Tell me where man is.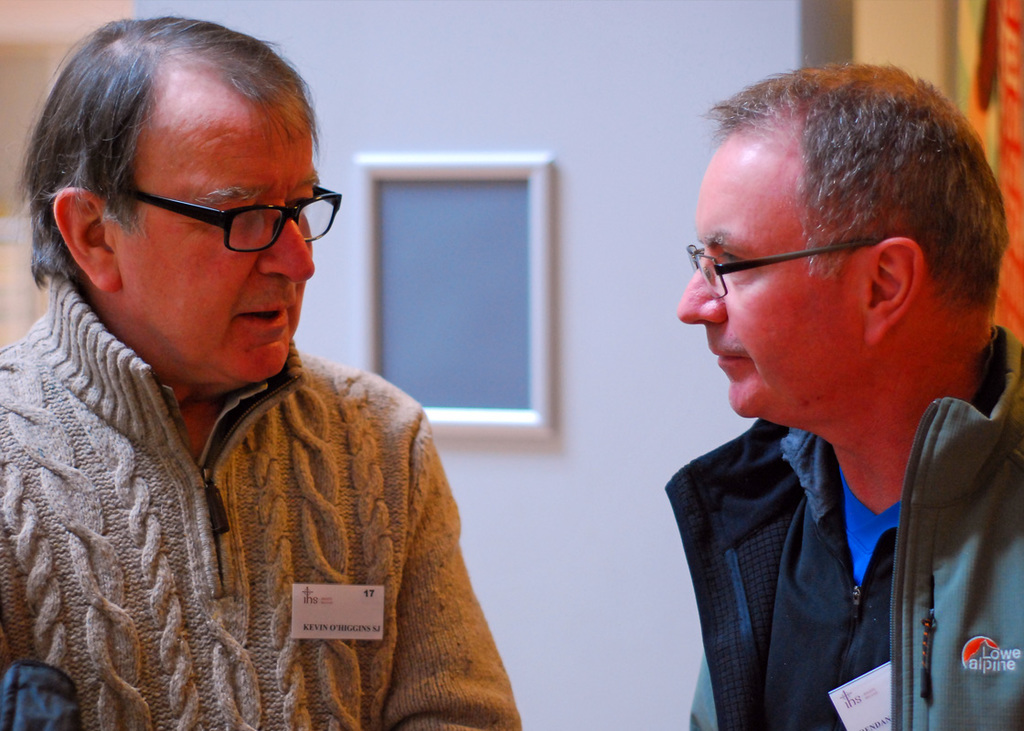
man is at bbox=(10, 43, 563, 716).
